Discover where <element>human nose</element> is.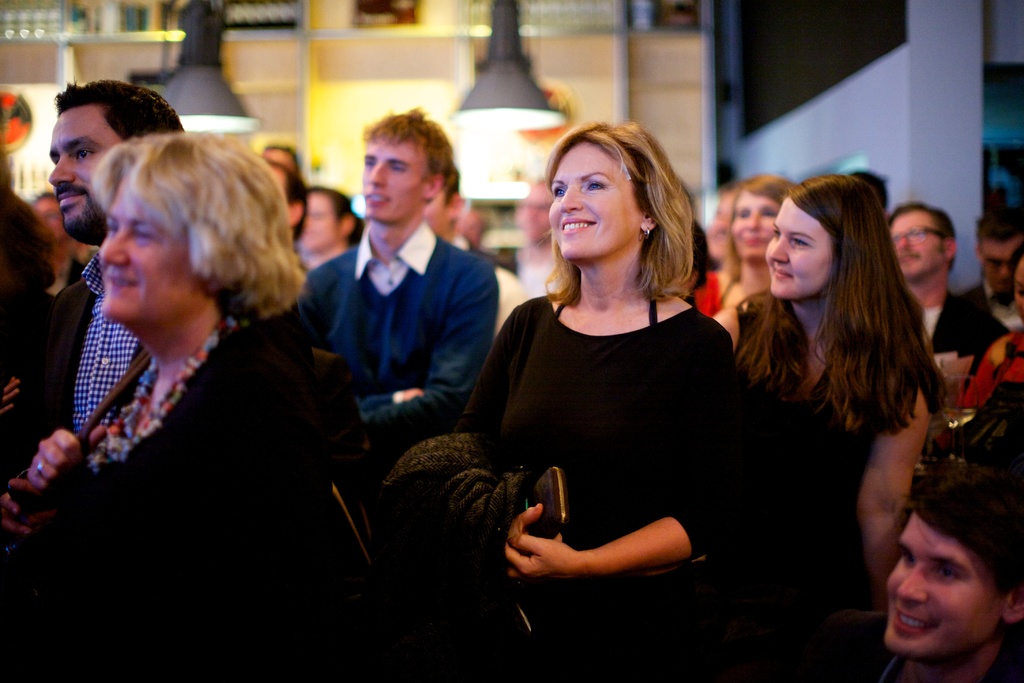
Discovered at left=558, top=185, right=583, bottom=213.
